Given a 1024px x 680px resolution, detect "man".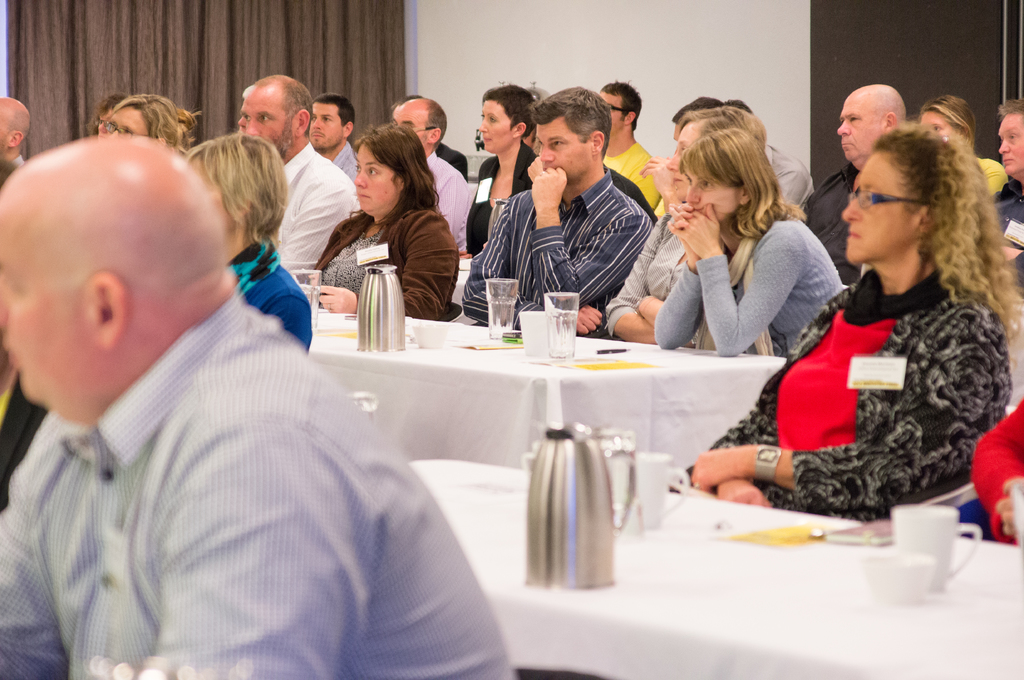
666, 91, 724, 136.
